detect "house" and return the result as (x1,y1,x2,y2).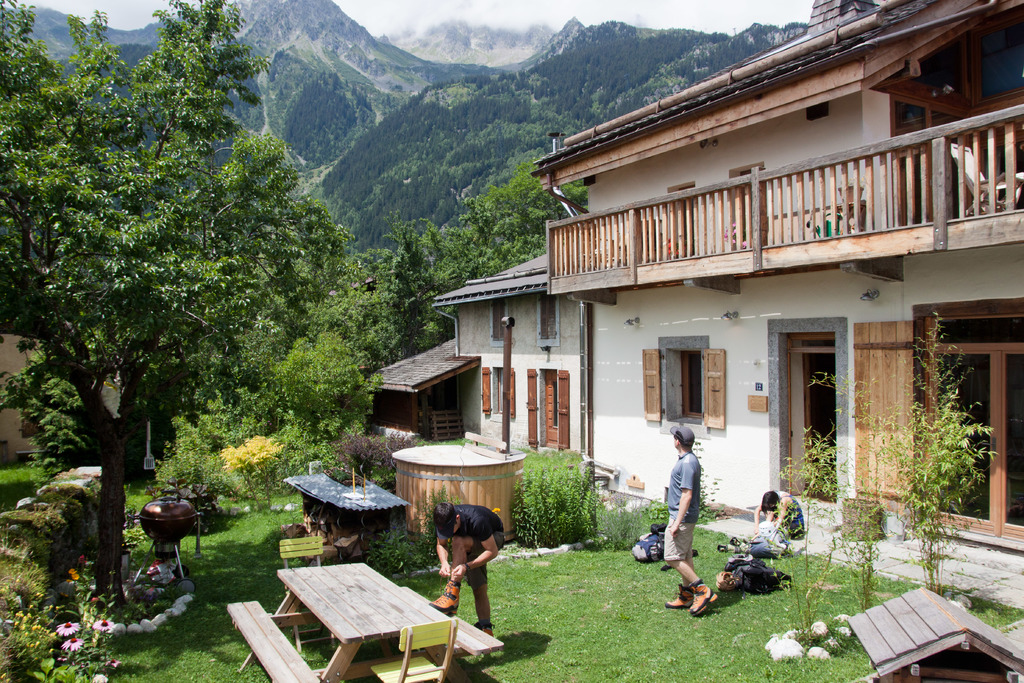
(436,0,1023,556).
